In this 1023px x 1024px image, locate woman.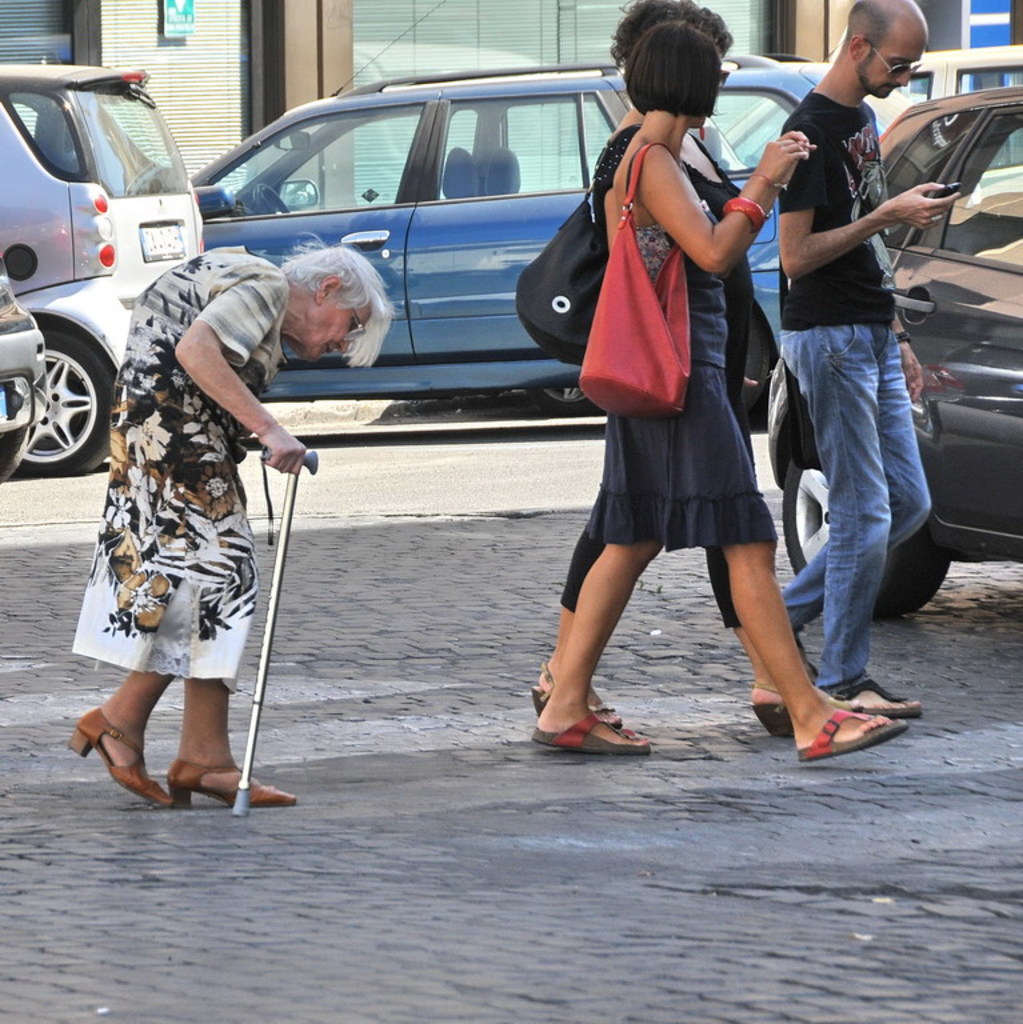
Bounding box: <bbox>67, 245, 395, 808</bbox>.
